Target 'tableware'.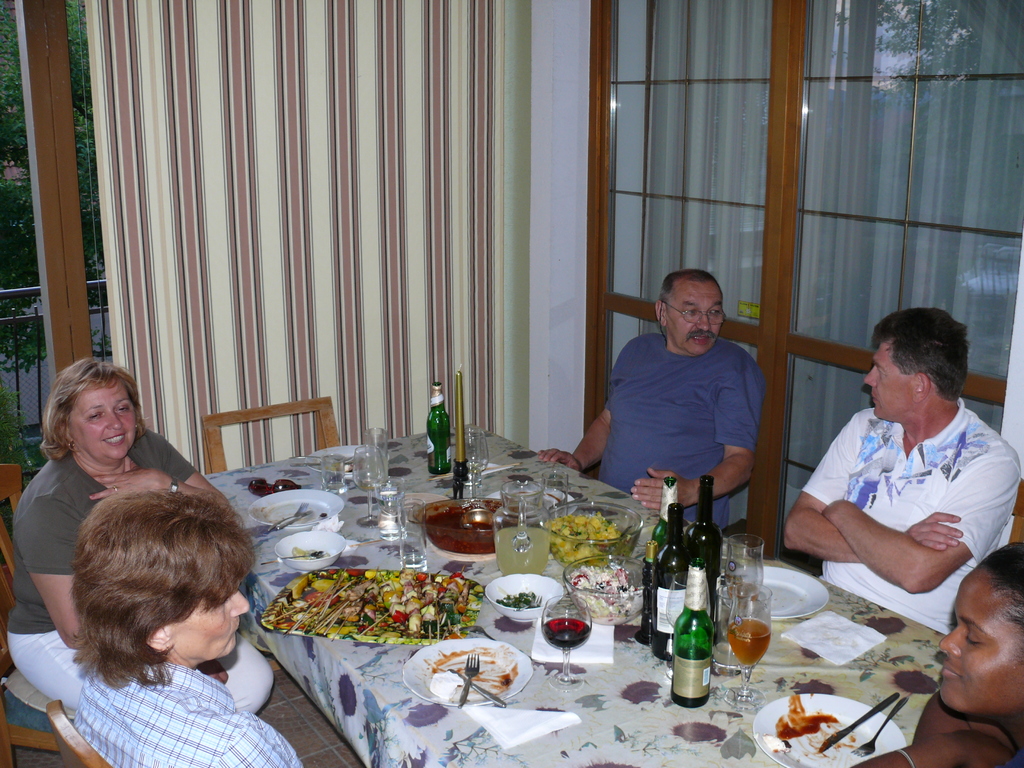
Target region: {"left": 731, "top": 580, "right": 772, "bottom": 703}.
